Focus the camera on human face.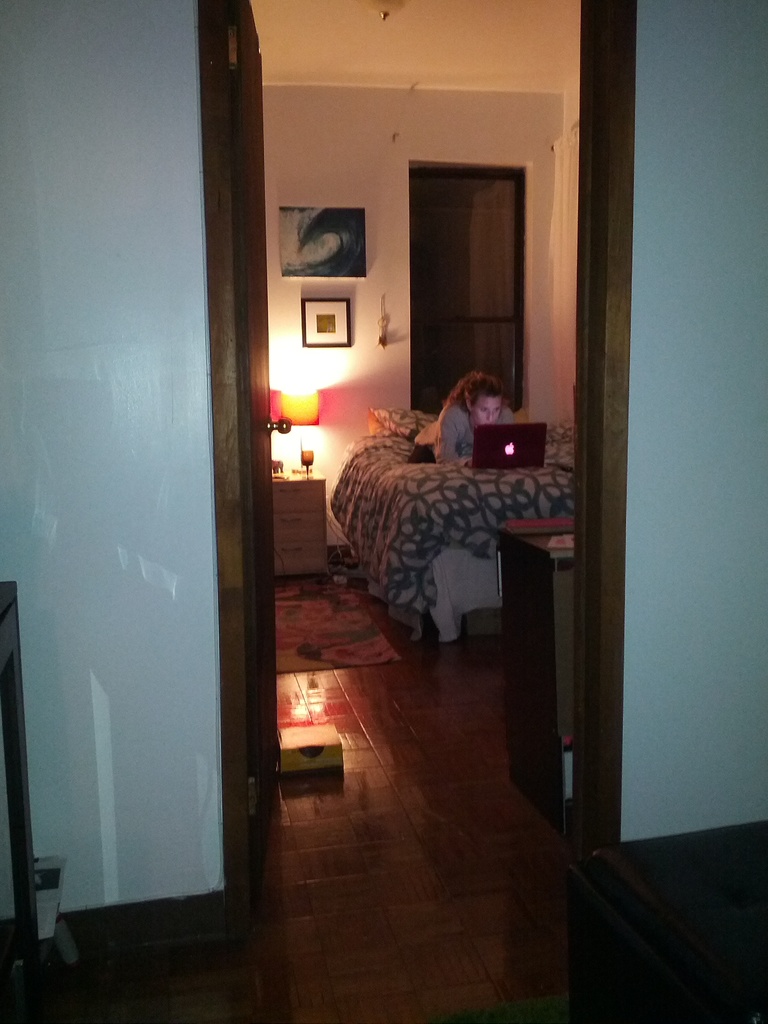
Focus region: <region>476, 394, 499, 422</region>.
